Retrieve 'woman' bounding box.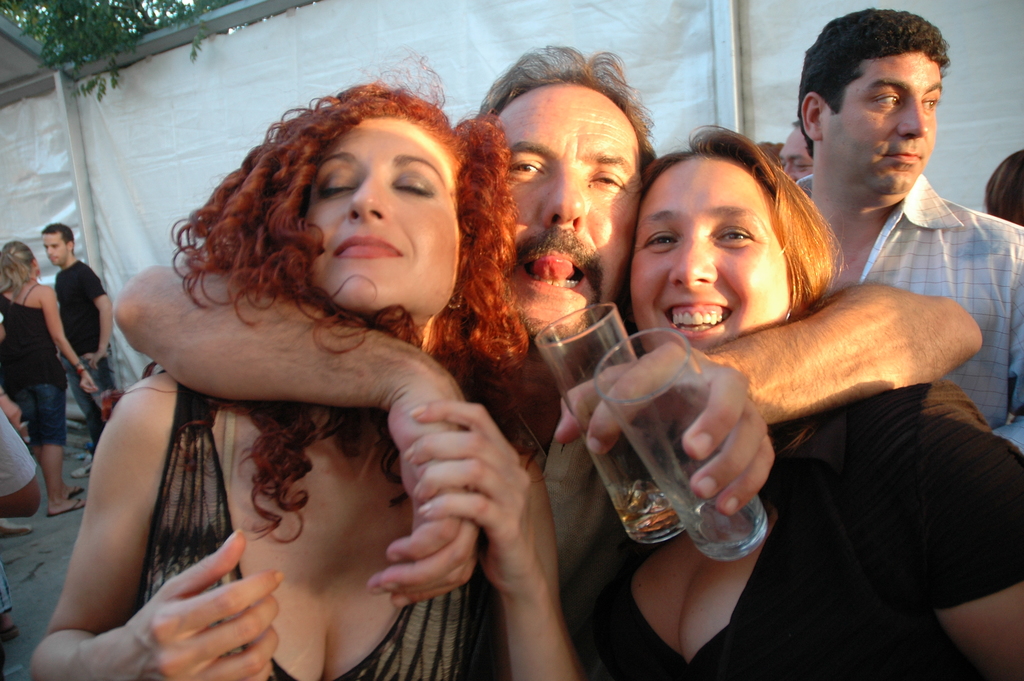
Bounding box: left=0, top=234, right=108, bottom=513.
